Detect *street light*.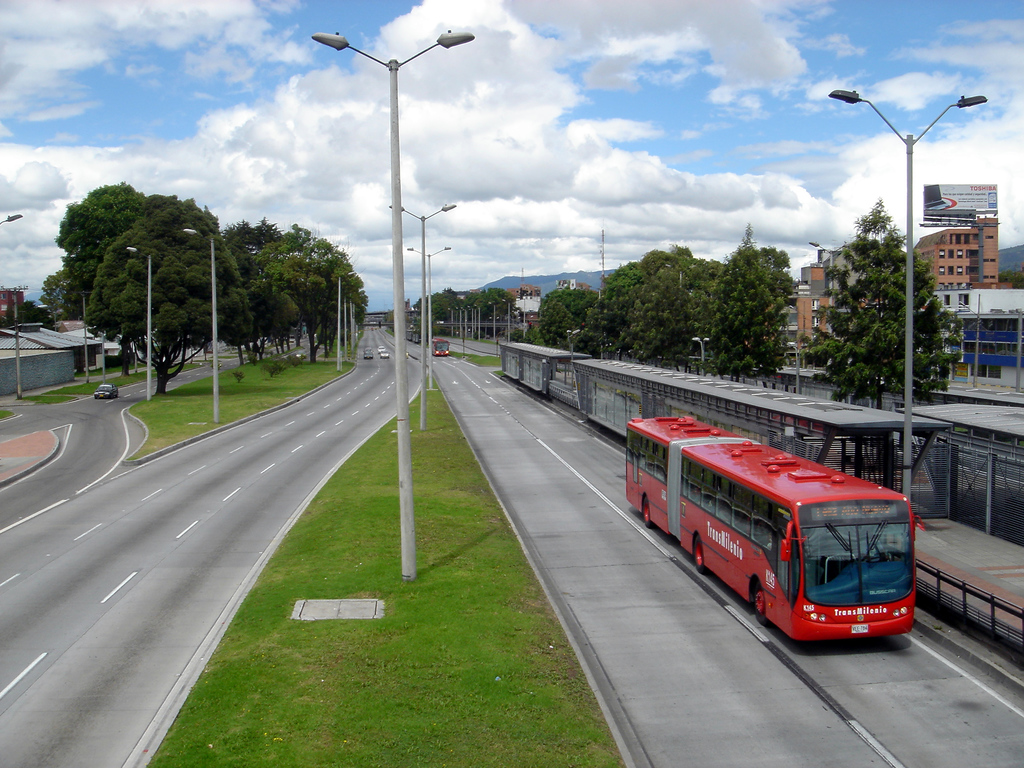
Detected at detection(349, 293, 355, 360).
